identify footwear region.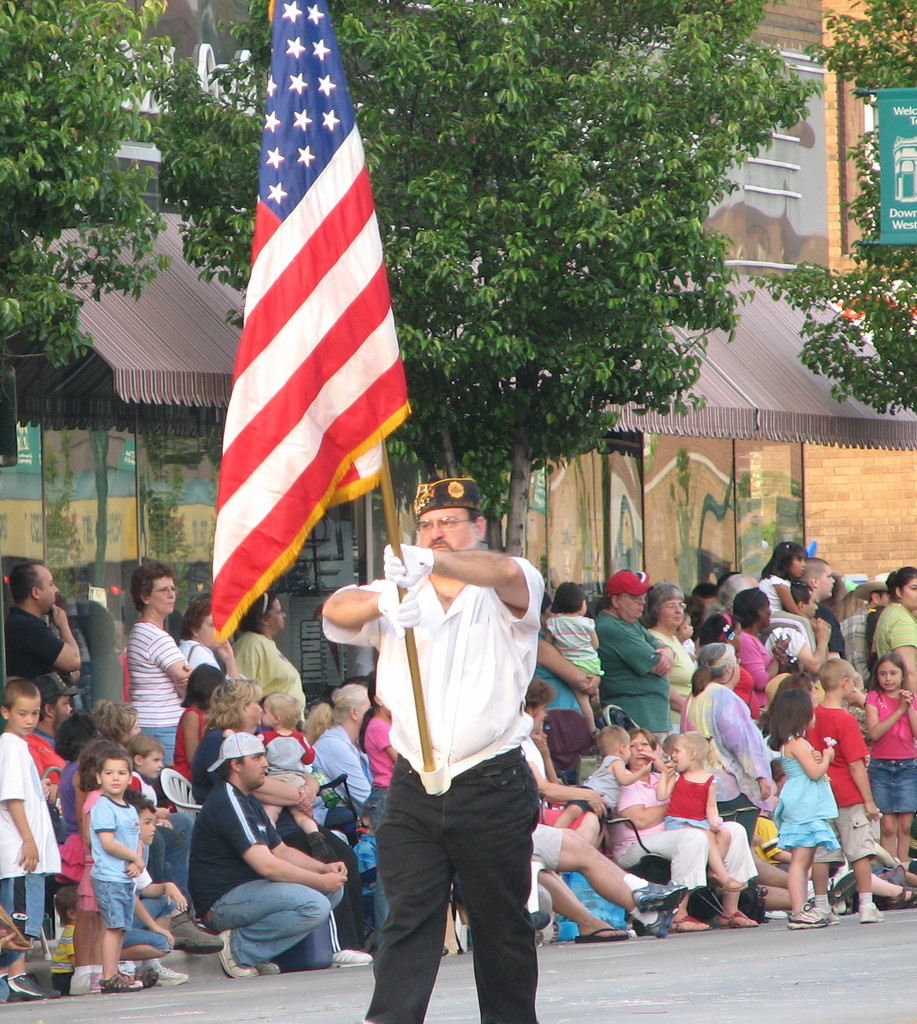
Region: <bbox>139, 968, 157, 993</bbox>.
